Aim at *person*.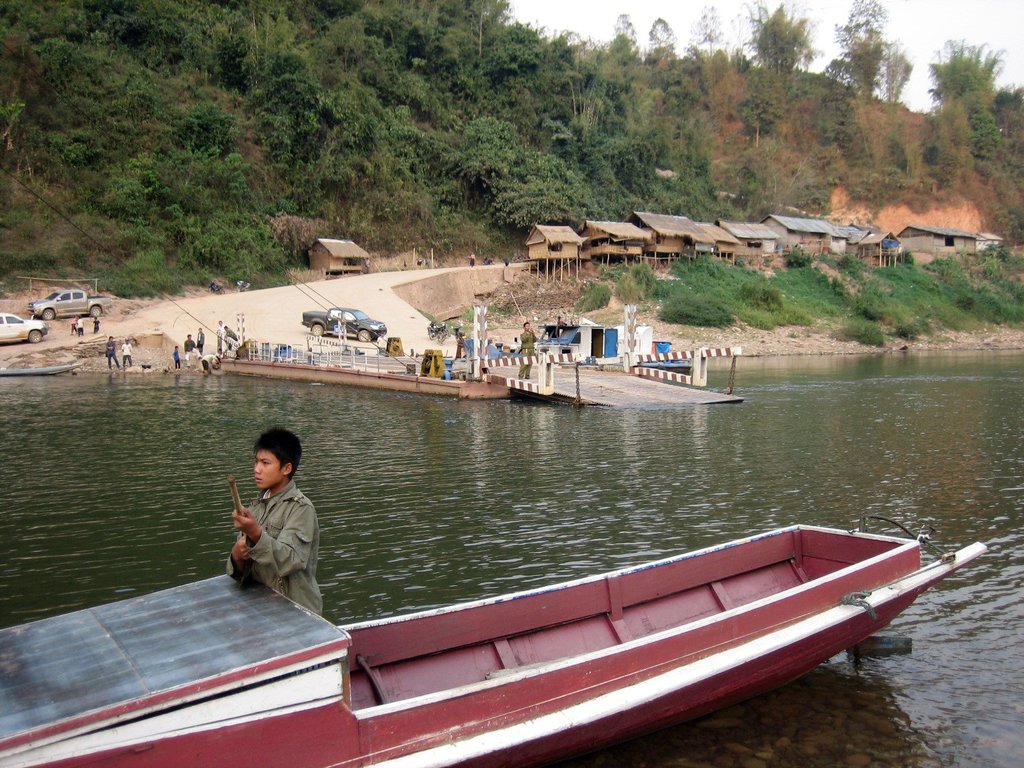
Aimed at {"left": 198, "top": 326, "right": 209, "bottom": 352}.
